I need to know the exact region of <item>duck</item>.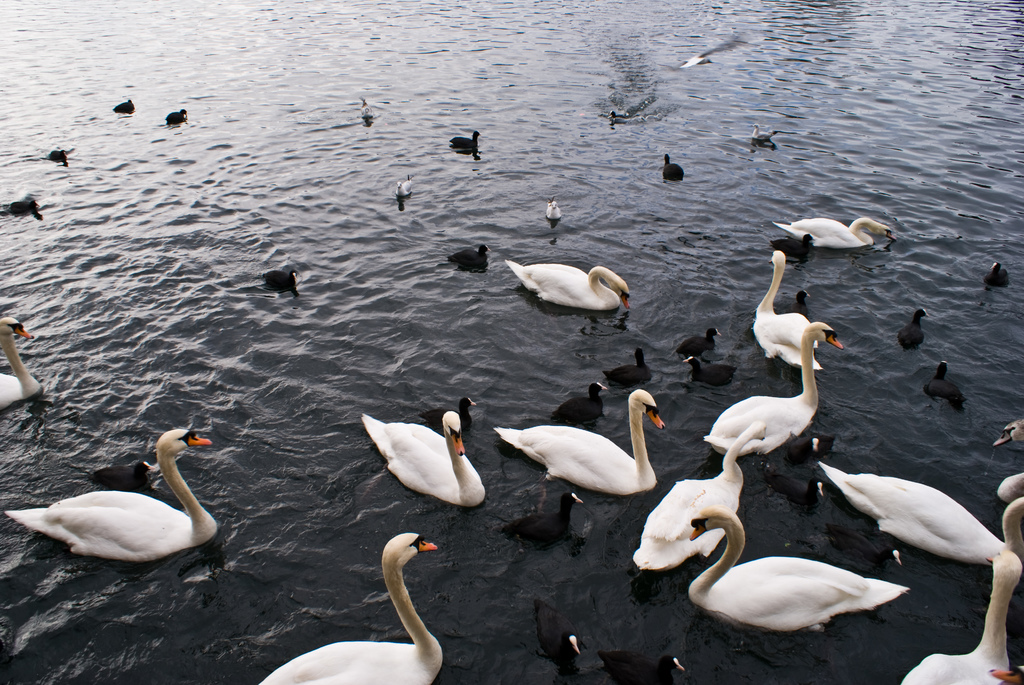
Region: region(502, 258, 630, 308).
